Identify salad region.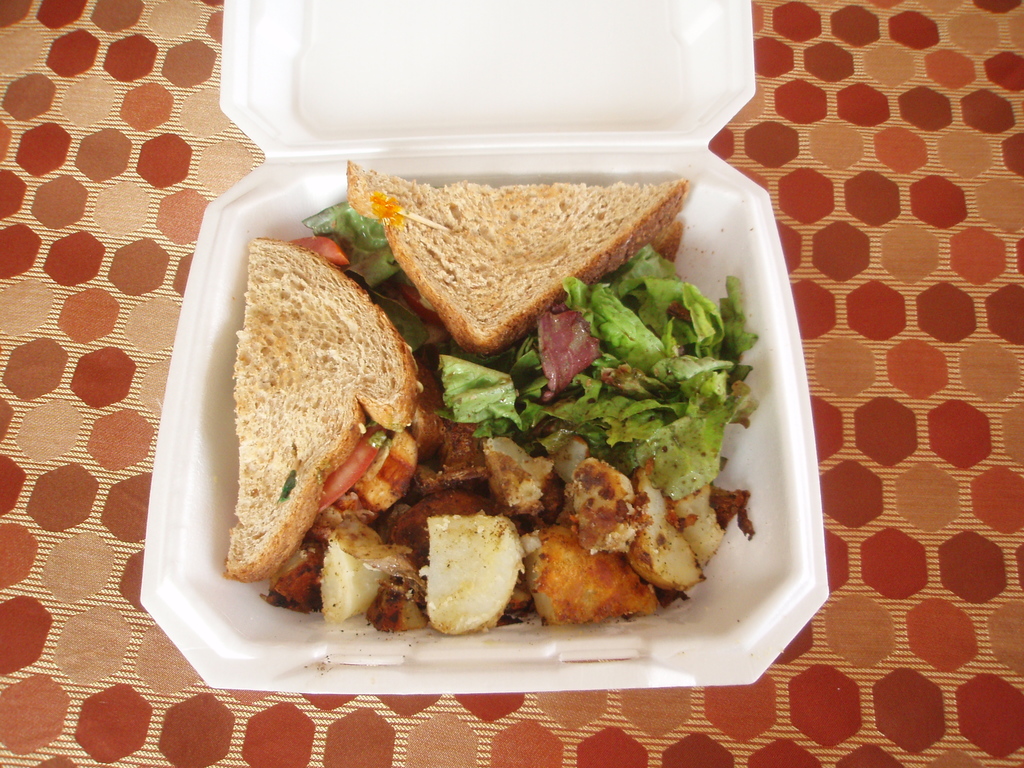
Region: 440, 236, 767, 501.
